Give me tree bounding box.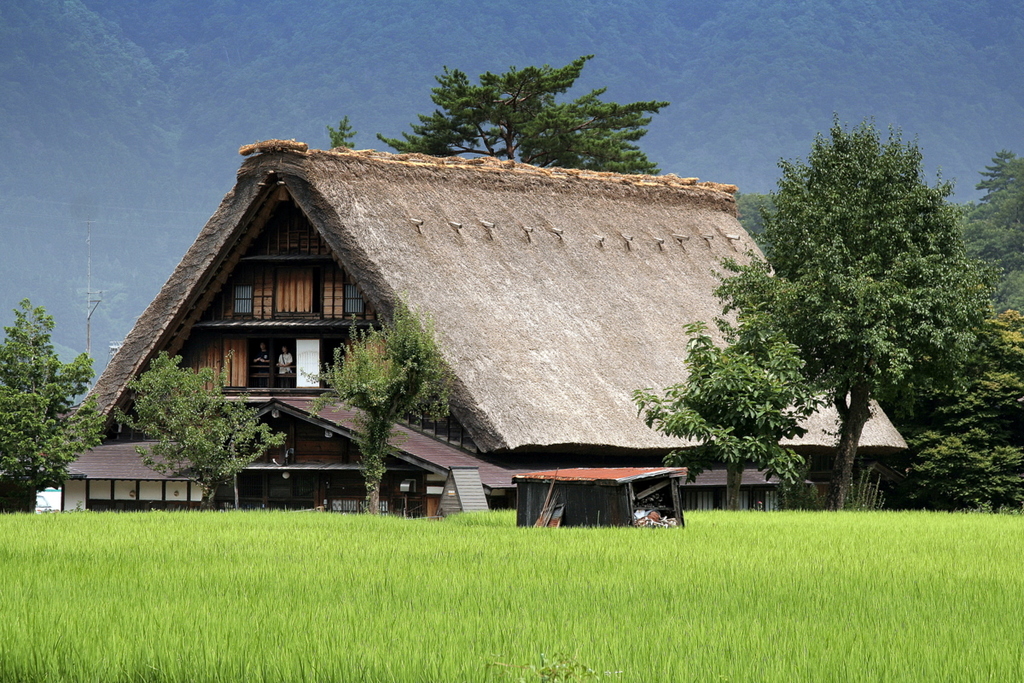
111, 346, 286, 512.
